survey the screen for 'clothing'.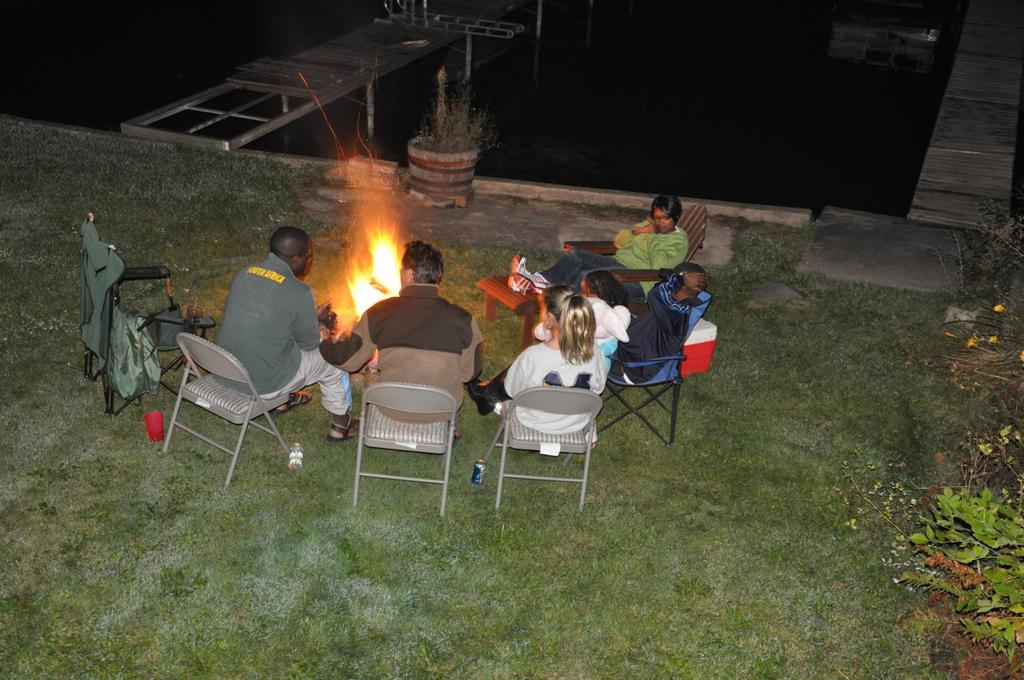
Survey found: box=[314, 282, 479, 422].
